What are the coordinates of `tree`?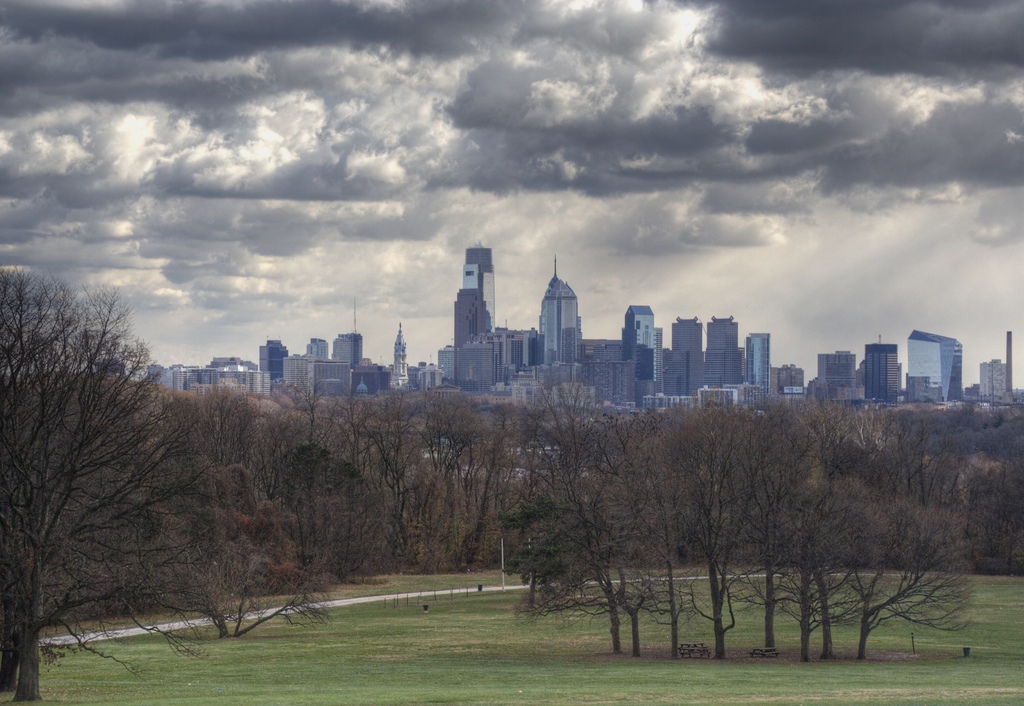
{"left": 604, "top": 400, "right": 734, "bottom": 657}.
